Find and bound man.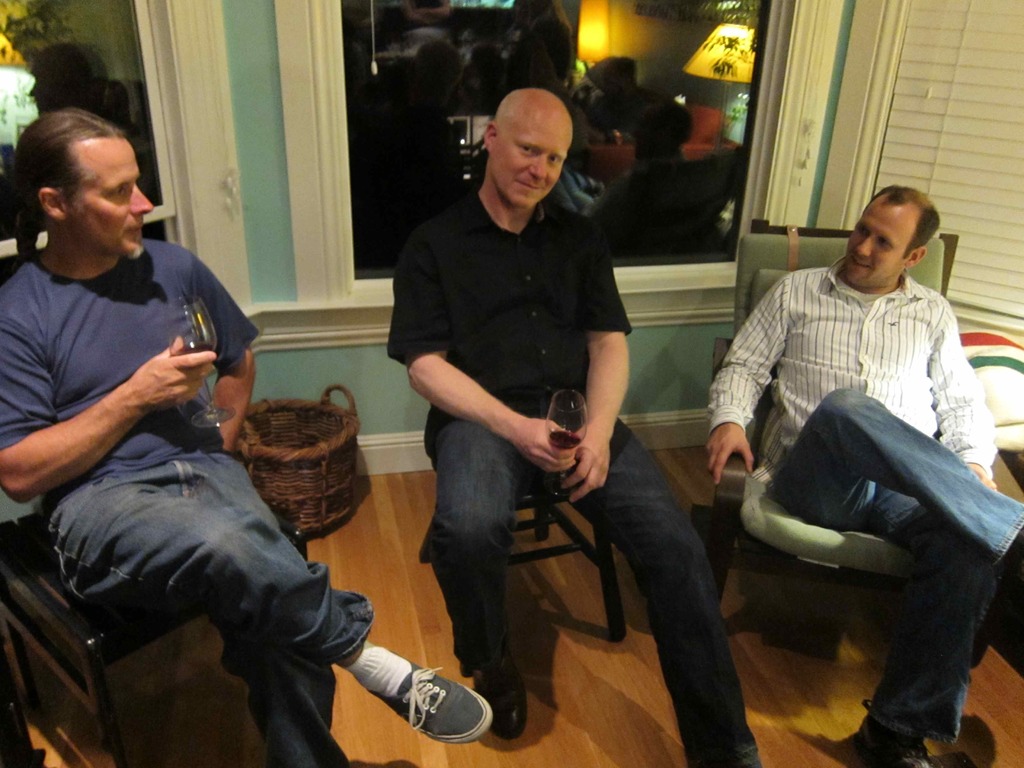
Bound: detection(382, 87, 763, 767).
